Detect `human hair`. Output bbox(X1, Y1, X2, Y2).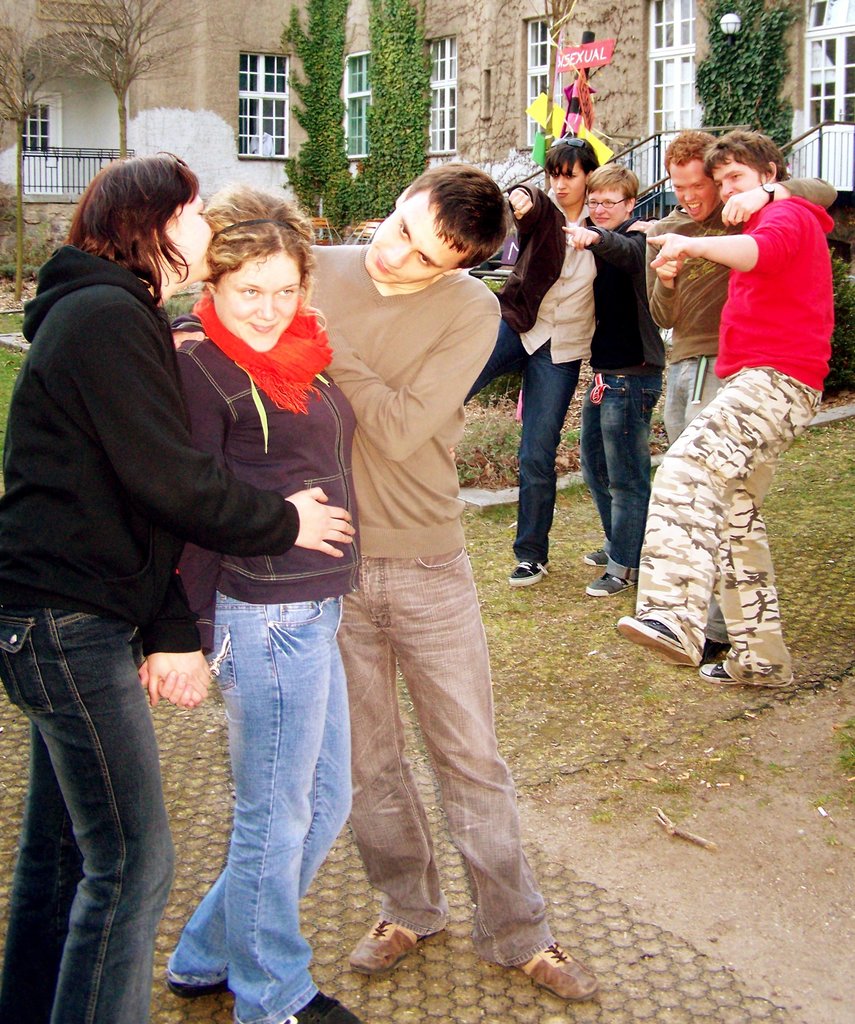
bbox(541, 139, 595, 183).
